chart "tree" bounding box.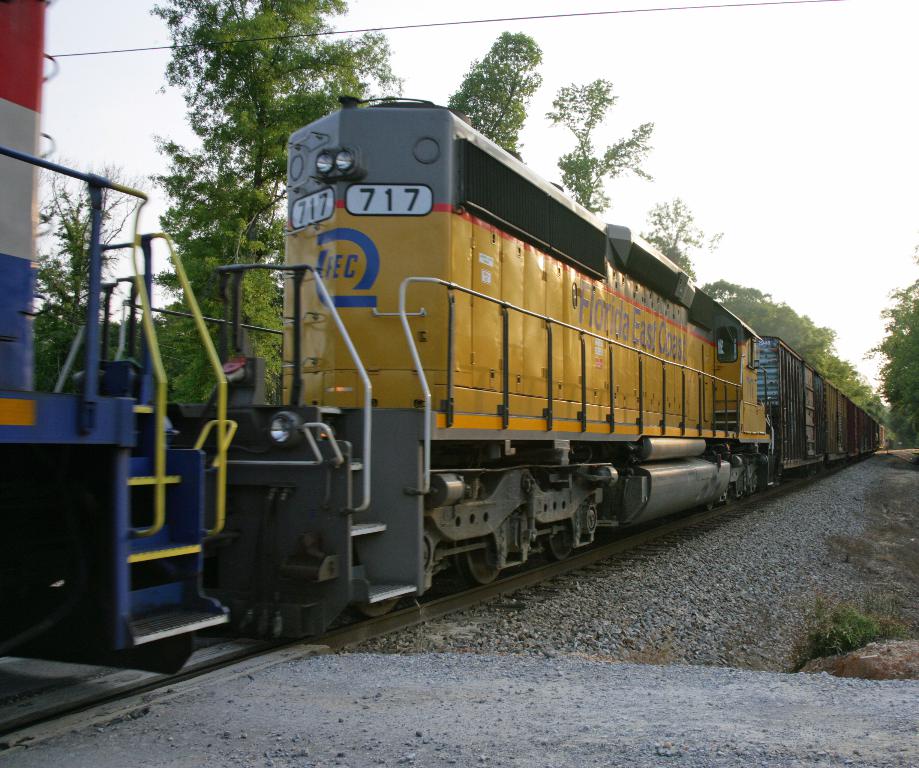
Charted: rect(644, 198, 725, 285).
